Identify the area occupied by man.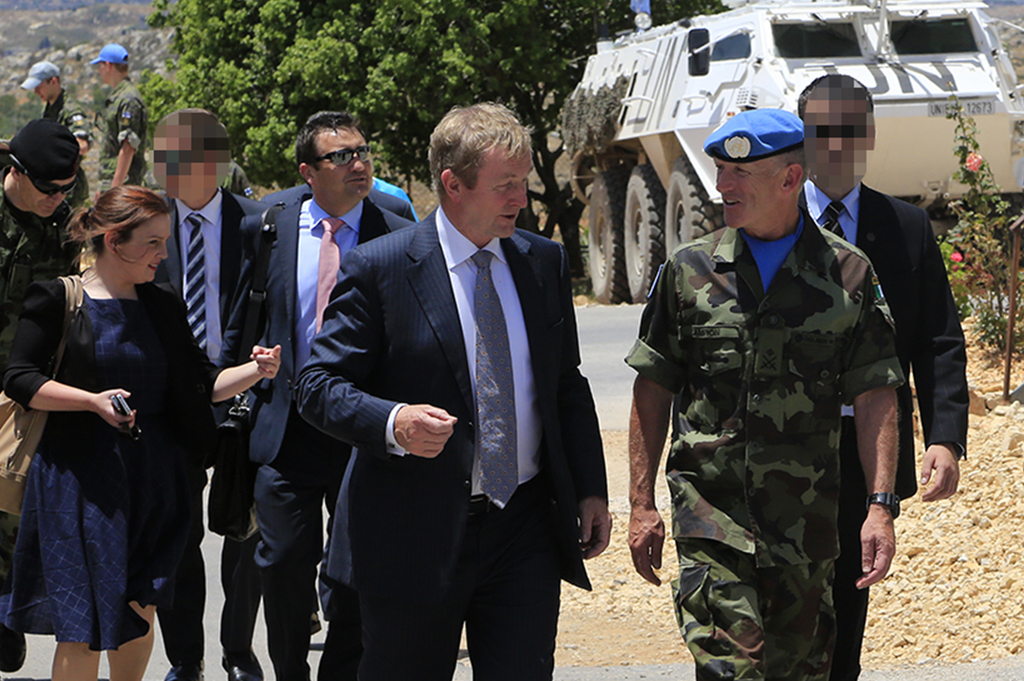
Area: left=794, top=75, right=963, bottom=680.
